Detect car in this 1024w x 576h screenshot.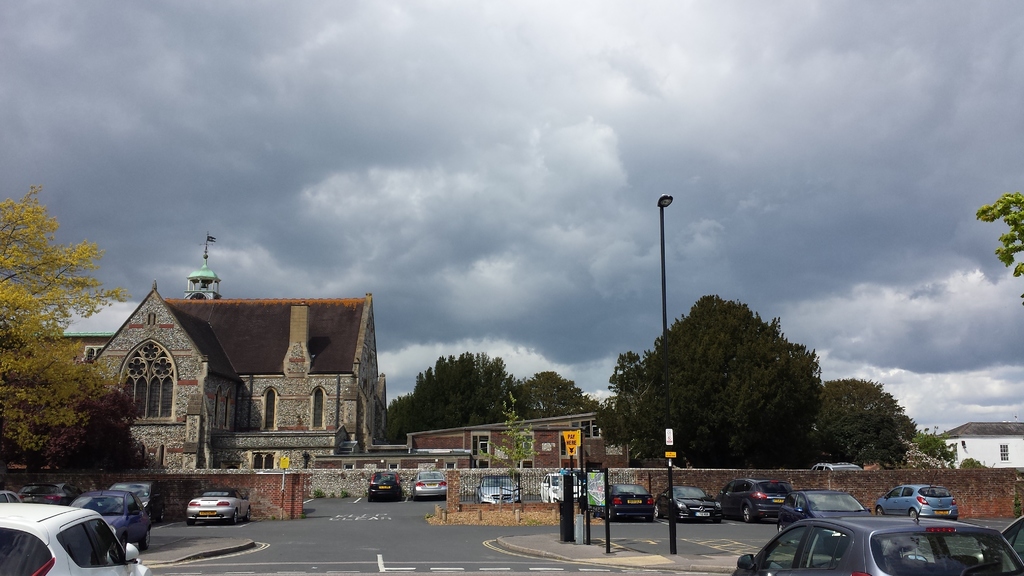
Detection: {"x1": 186, "y1": 486, "x2": 254, "y2": 528}.
